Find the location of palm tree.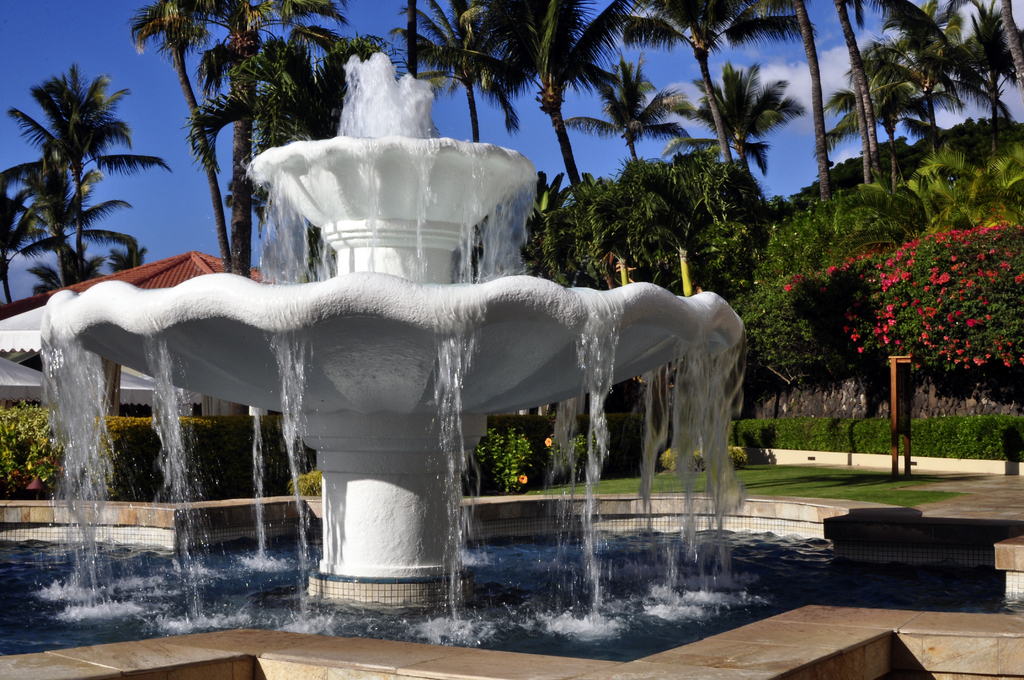
Location: x1=1 y1=61 x2=172 y2=337.
